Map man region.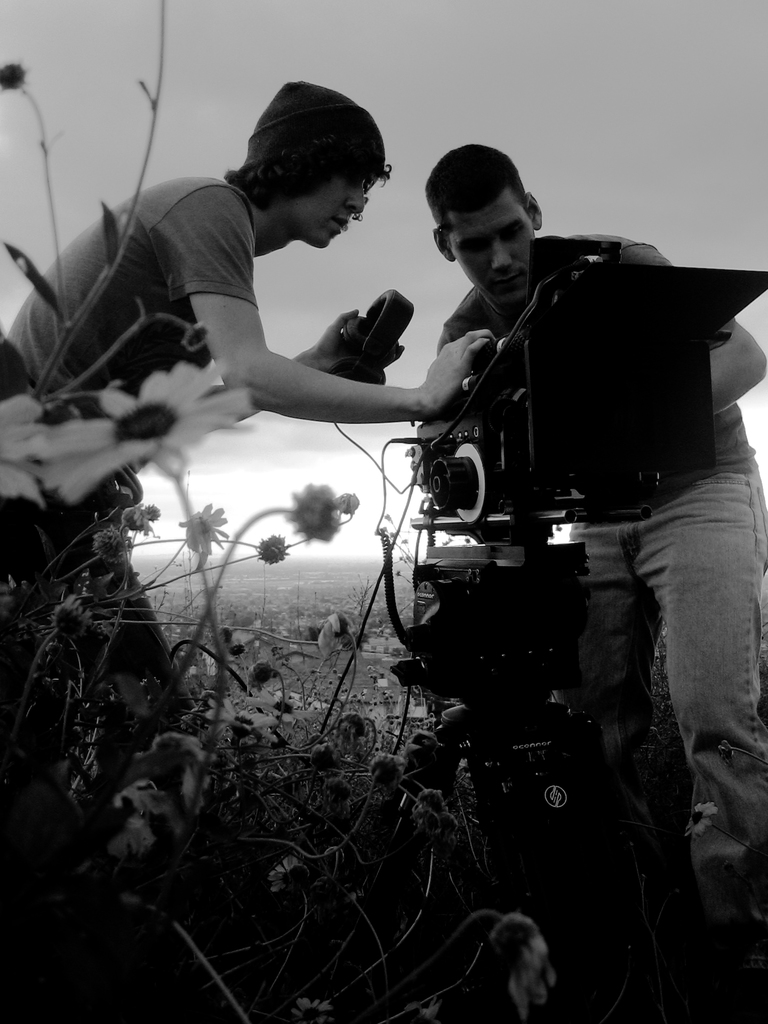
Mapped to x1=349, y1=152, x2=719, y2=765.
